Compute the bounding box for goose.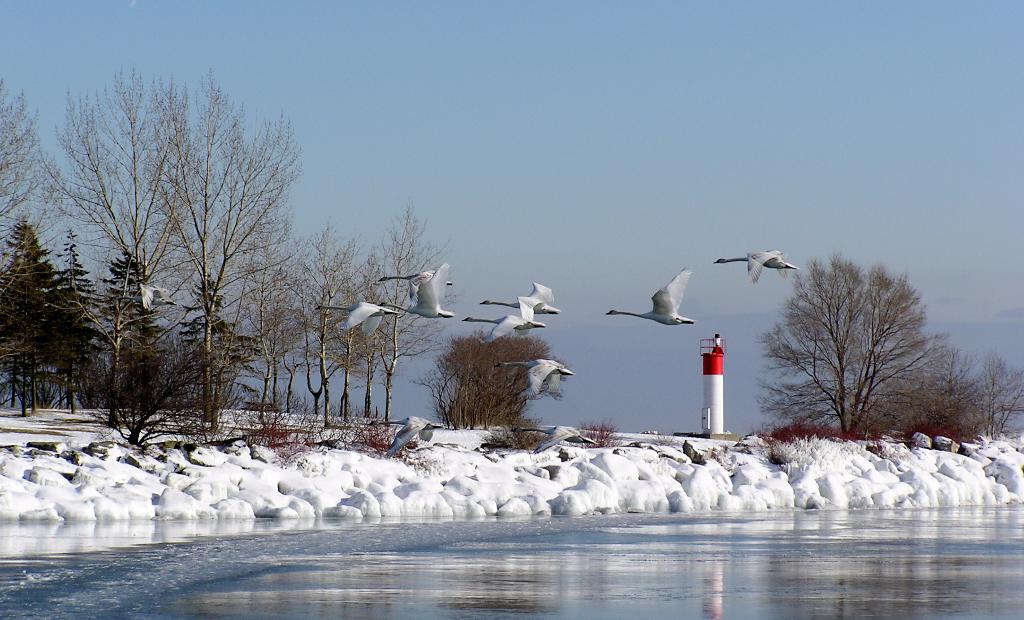
397 267 450 315.
